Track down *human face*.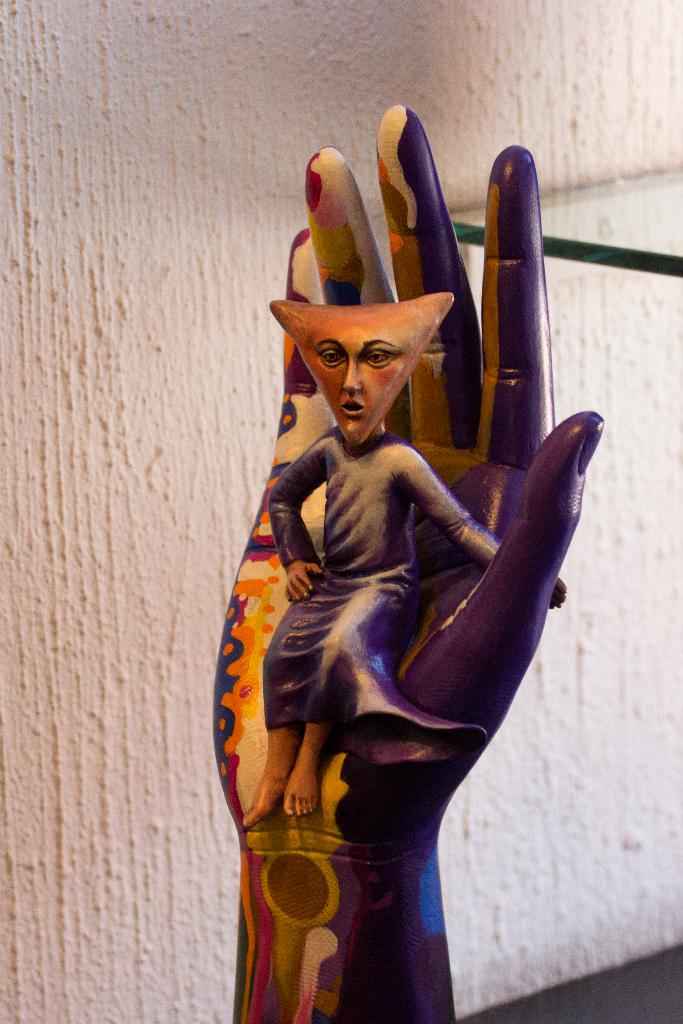
Tracked to select_region(306, 316, 409, 438).
